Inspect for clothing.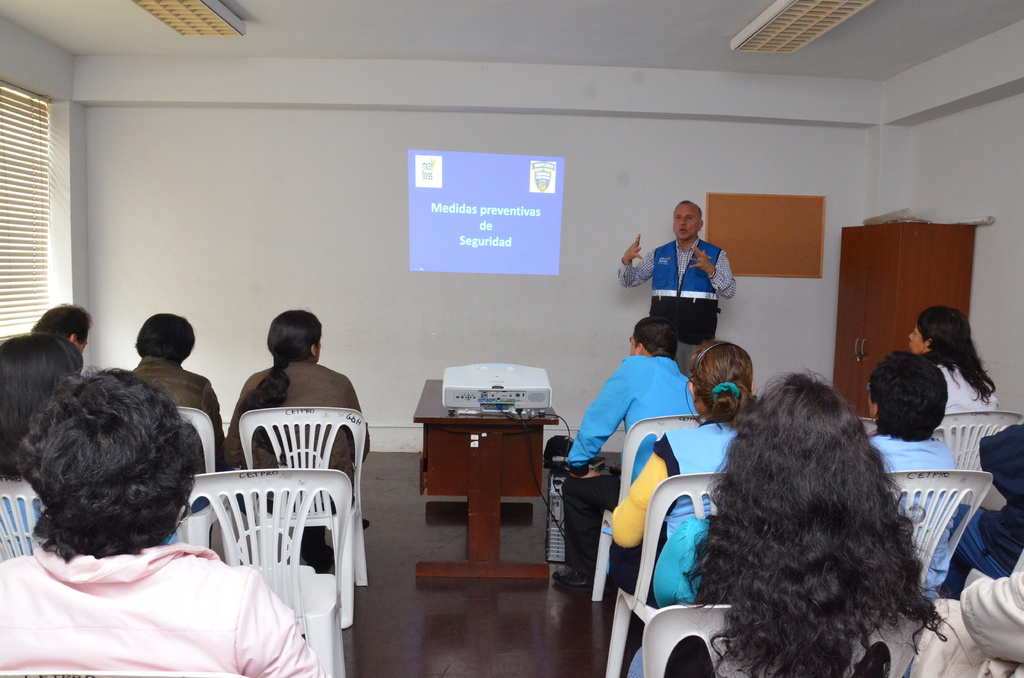
Inspection: select_region(566, 356, 692, 572).
